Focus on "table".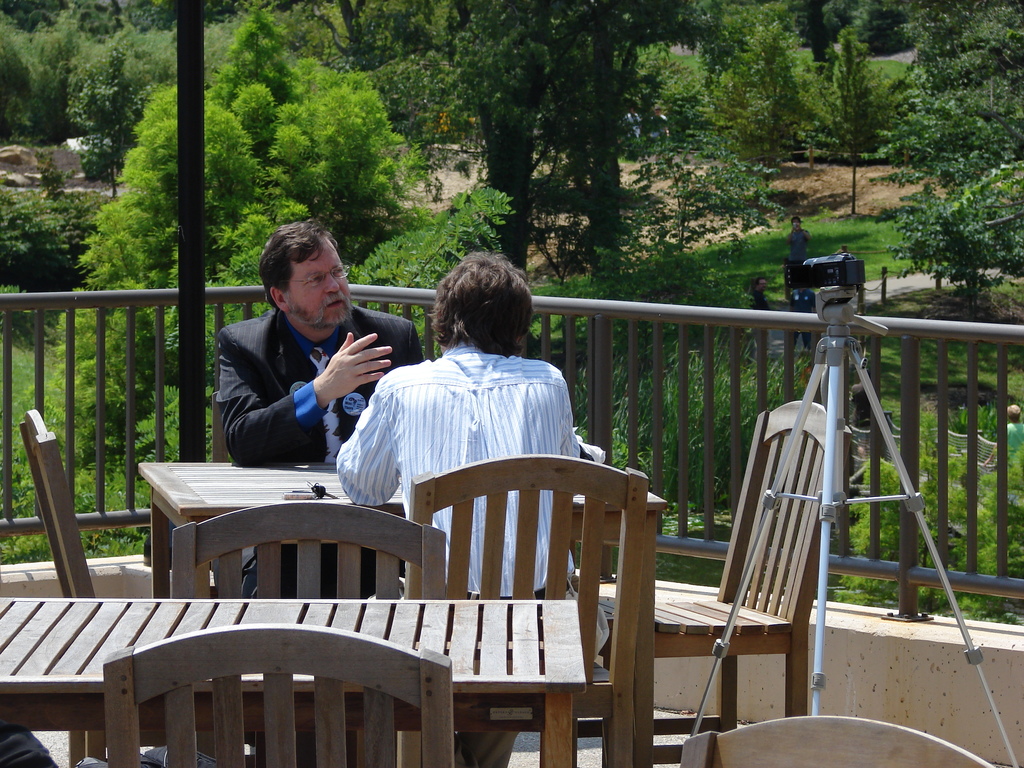
Focused at (0,596,586,767).
